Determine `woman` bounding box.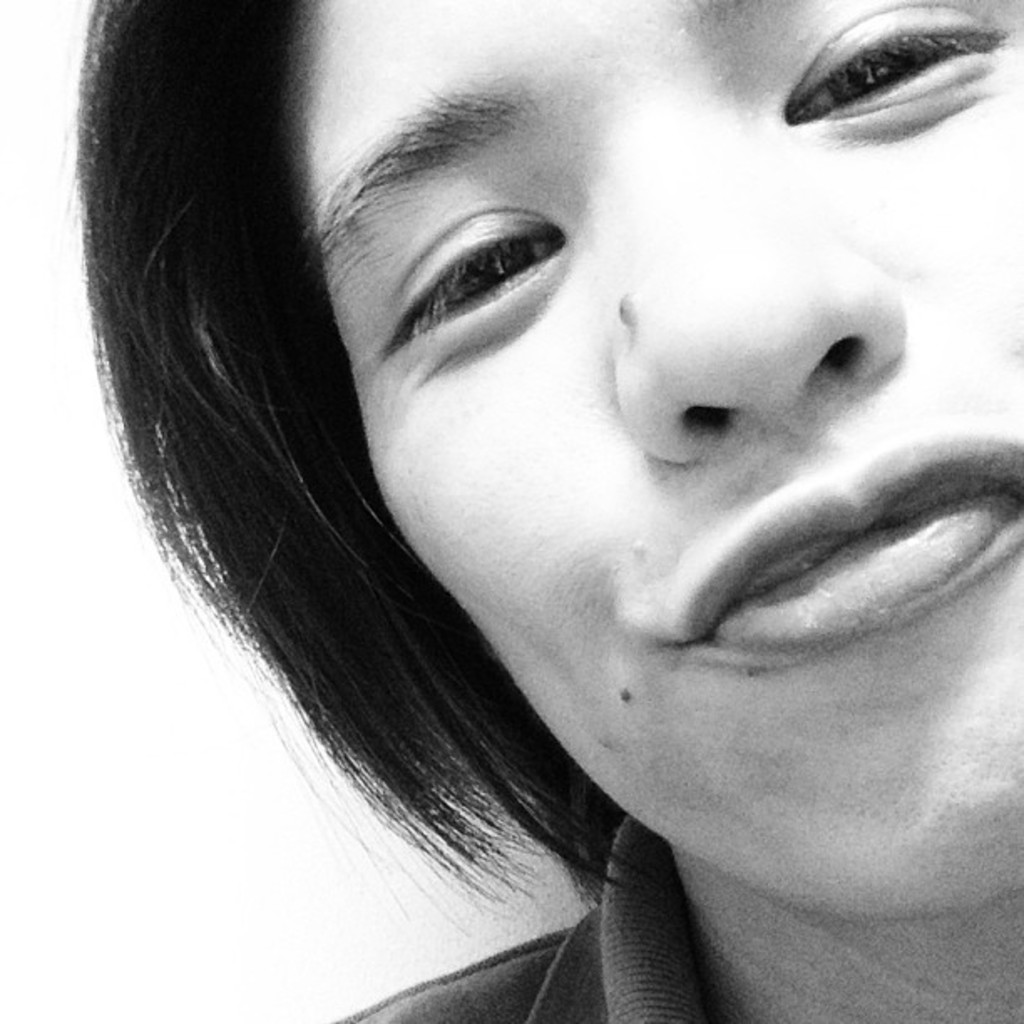
Determined: crop(65, 0, 1022, 1022).
